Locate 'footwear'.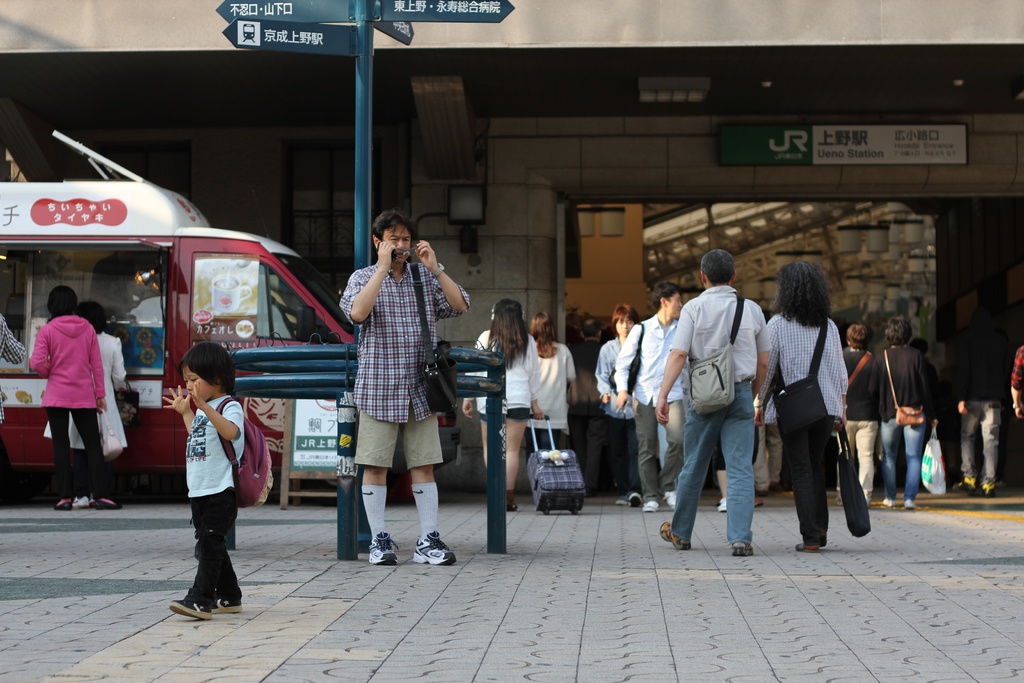
Bounding box: left=505, top=490, right=521, bottom=511.
